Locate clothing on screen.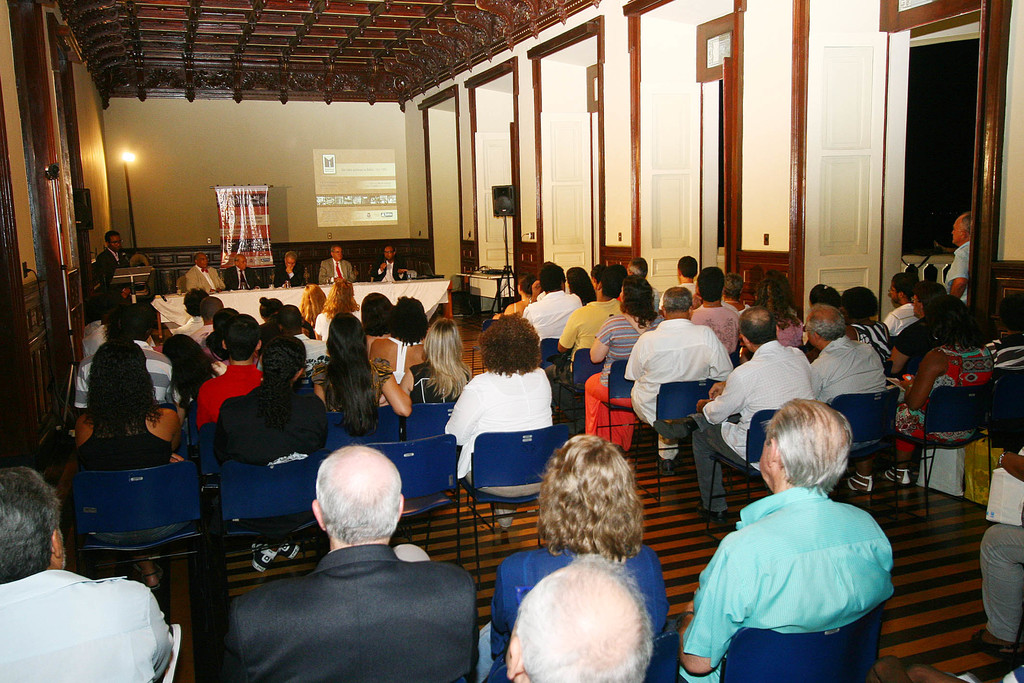
On screen at bbox=(317, 257, 360, 283).
